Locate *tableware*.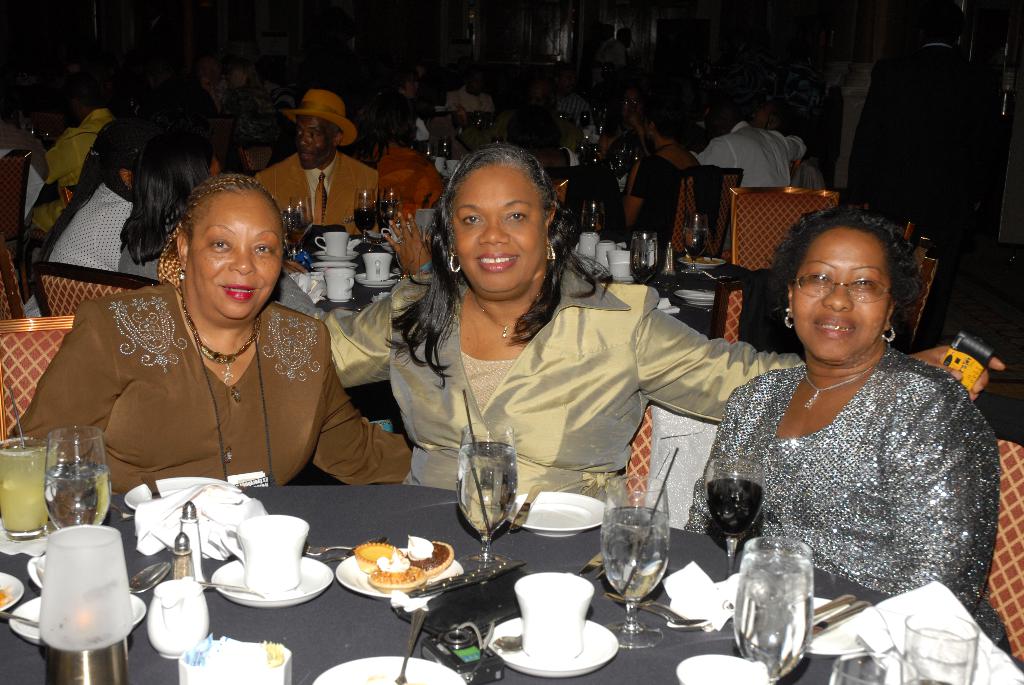
Bounding box: [x1=472, y1=109, x2=487, y2=129].
